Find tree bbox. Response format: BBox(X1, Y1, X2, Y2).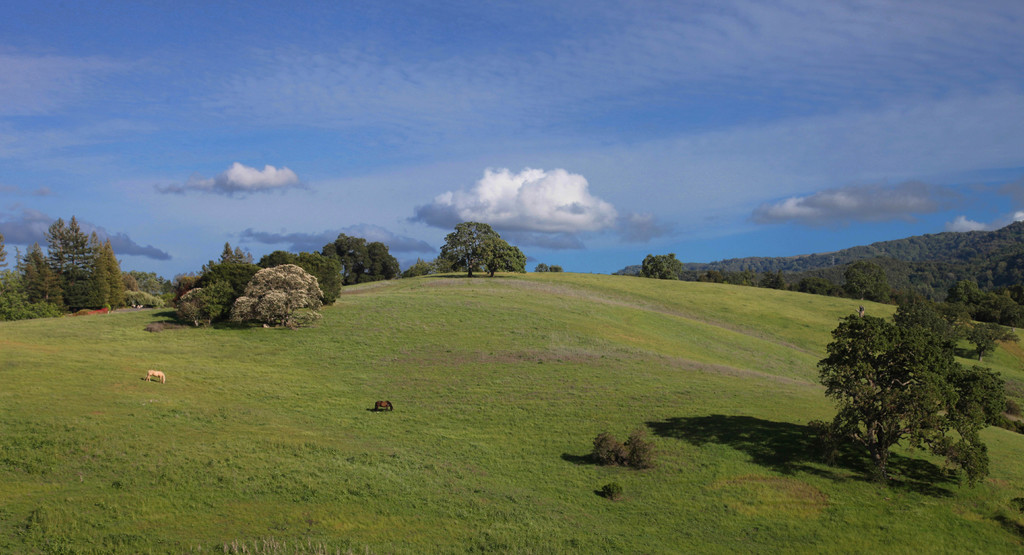
BBox(229, 264, 328, 329).
